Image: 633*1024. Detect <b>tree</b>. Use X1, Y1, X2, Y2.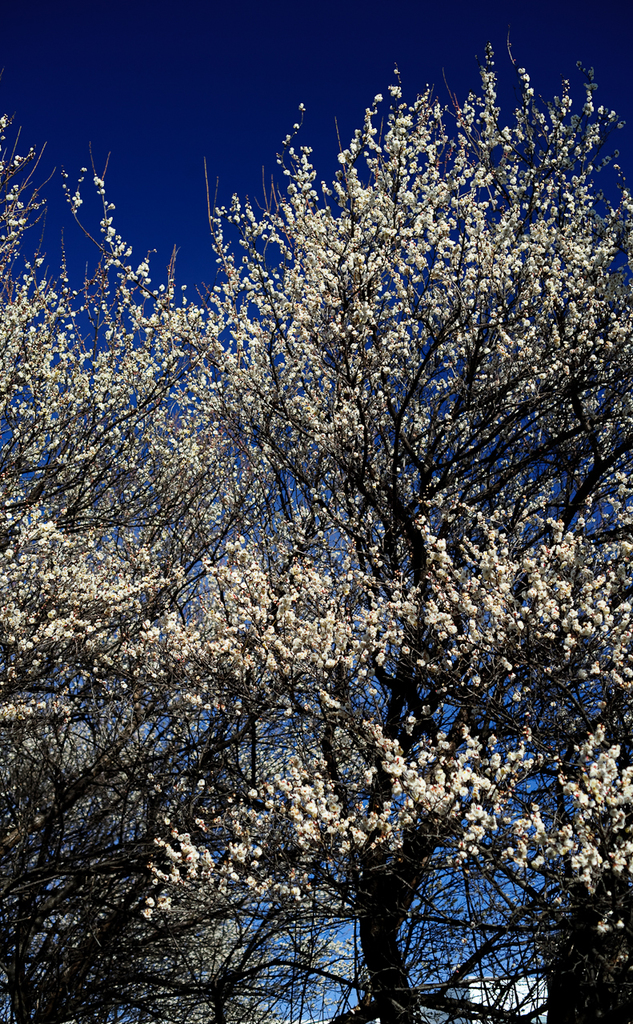
19, 97, 620, 999.
